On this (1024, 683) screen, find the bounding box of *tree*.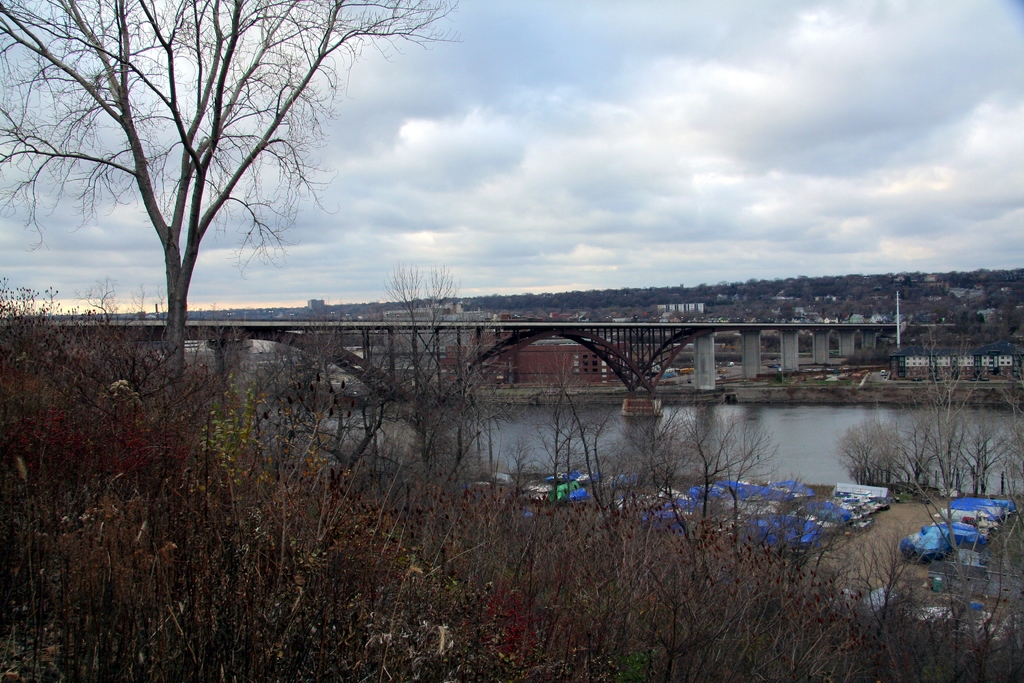
Bounding box: <box>0,0,461,372</box>.
